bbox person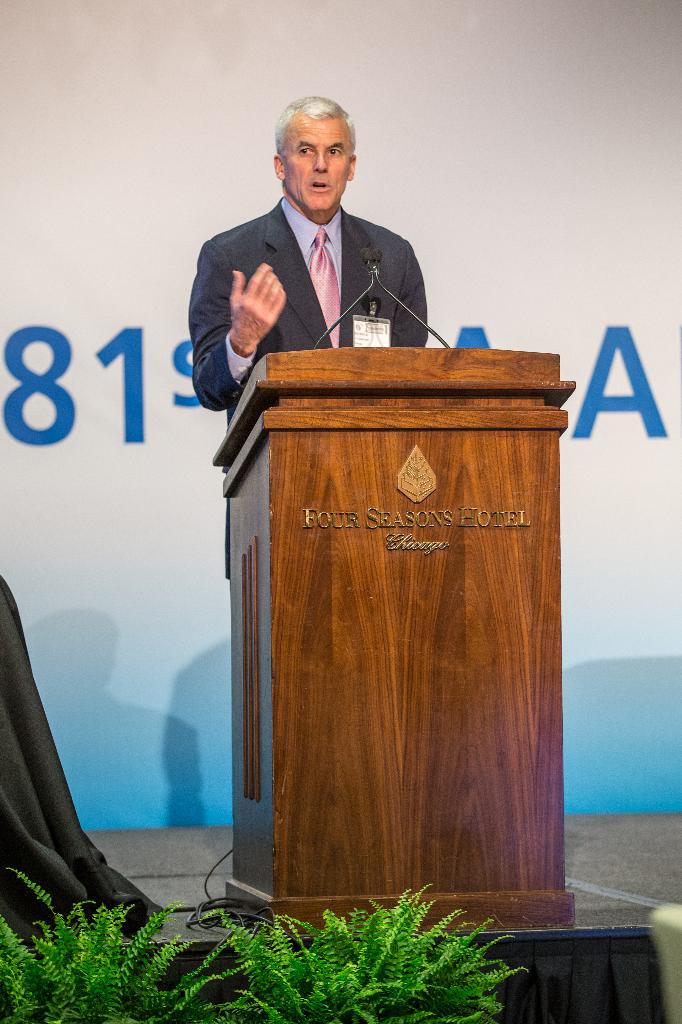
rect(189, 89, 432, 414)
